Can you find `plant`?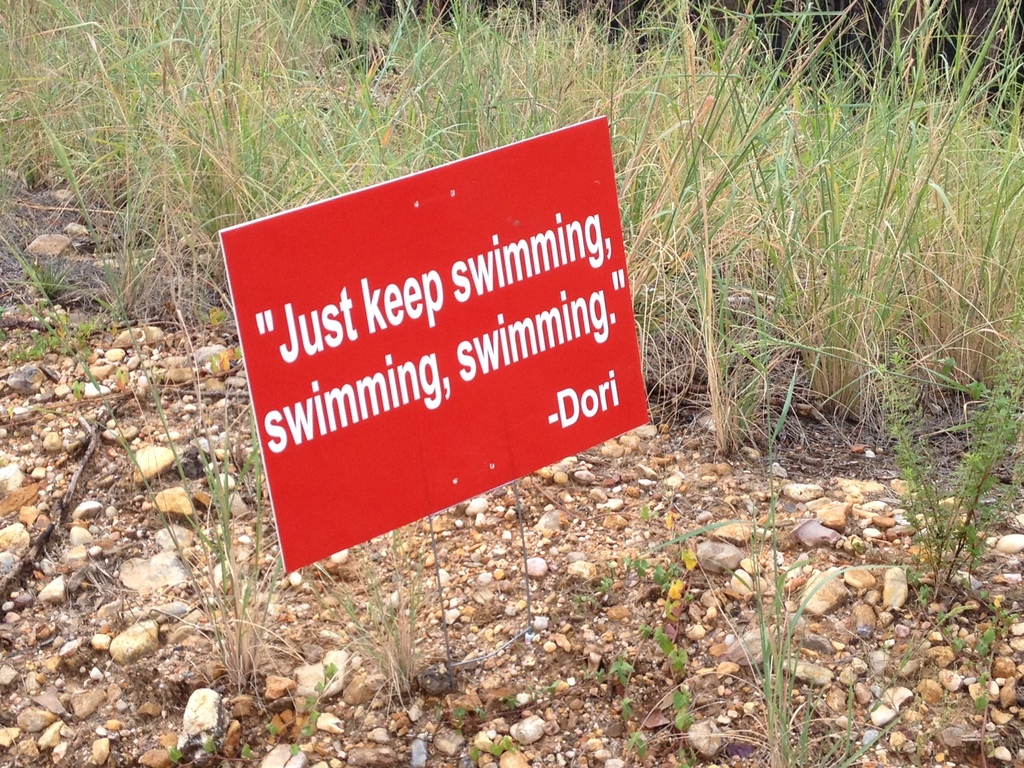
Yes, bounding box: <bbox>105, 412, 307, 698</bbox>.
